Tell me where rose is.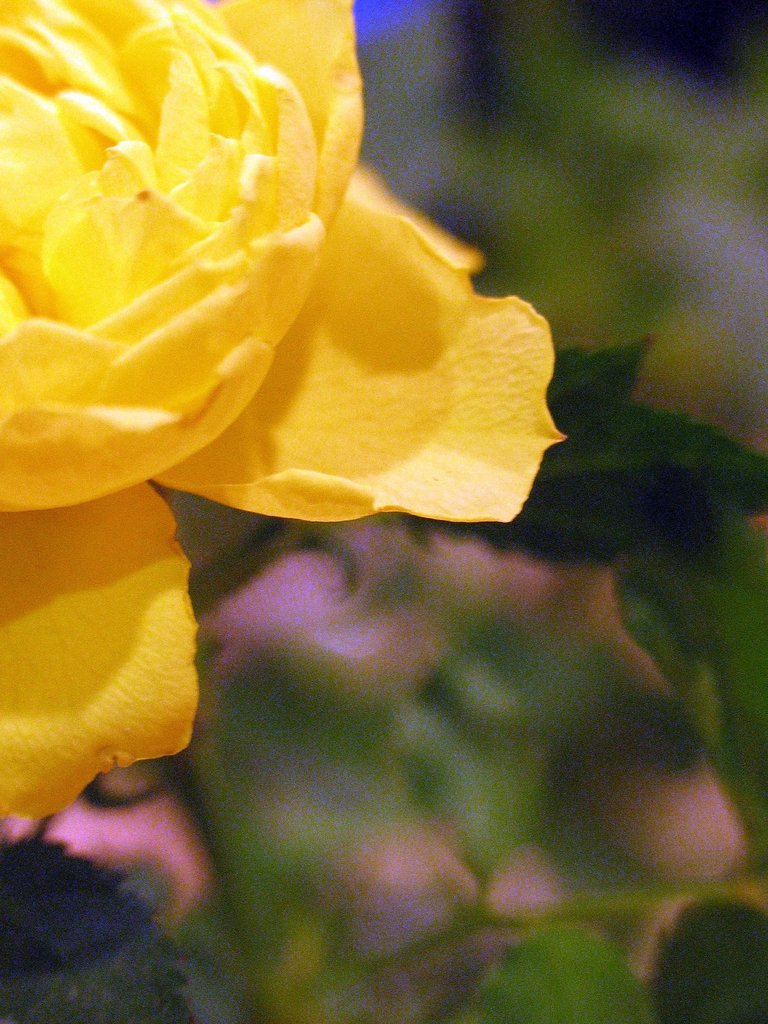
rose is at Rect(0, 0, 566, 822).
